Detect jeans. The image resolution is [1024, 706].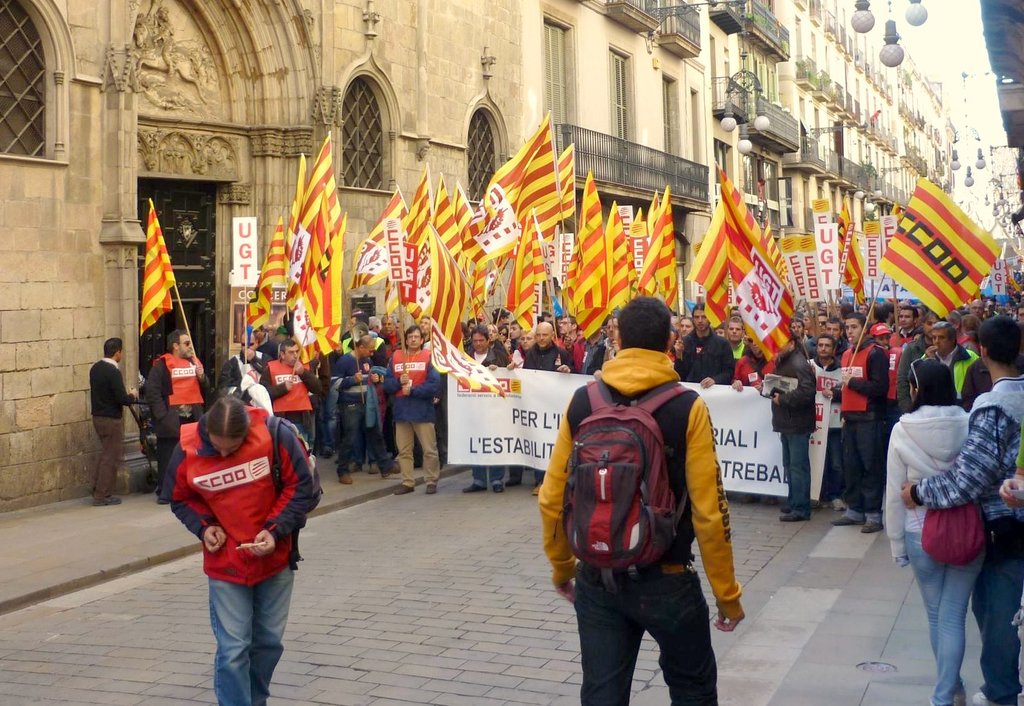
x1=163, y1=445, x2=181, y2=500.
